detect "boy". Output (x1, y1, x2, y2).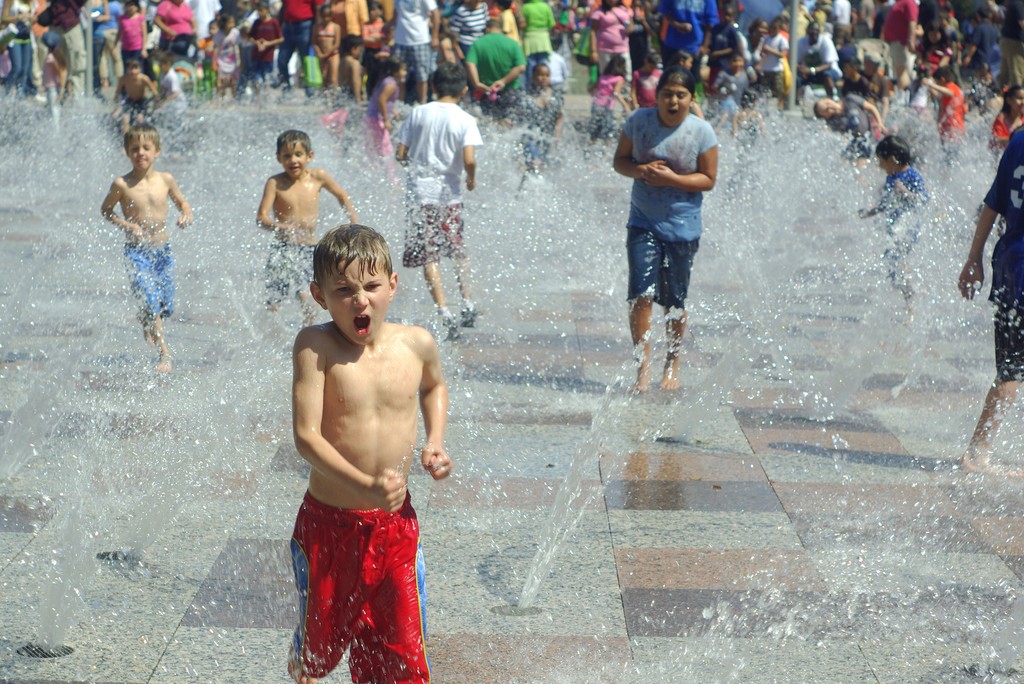
(937, 10, 963, 85).
